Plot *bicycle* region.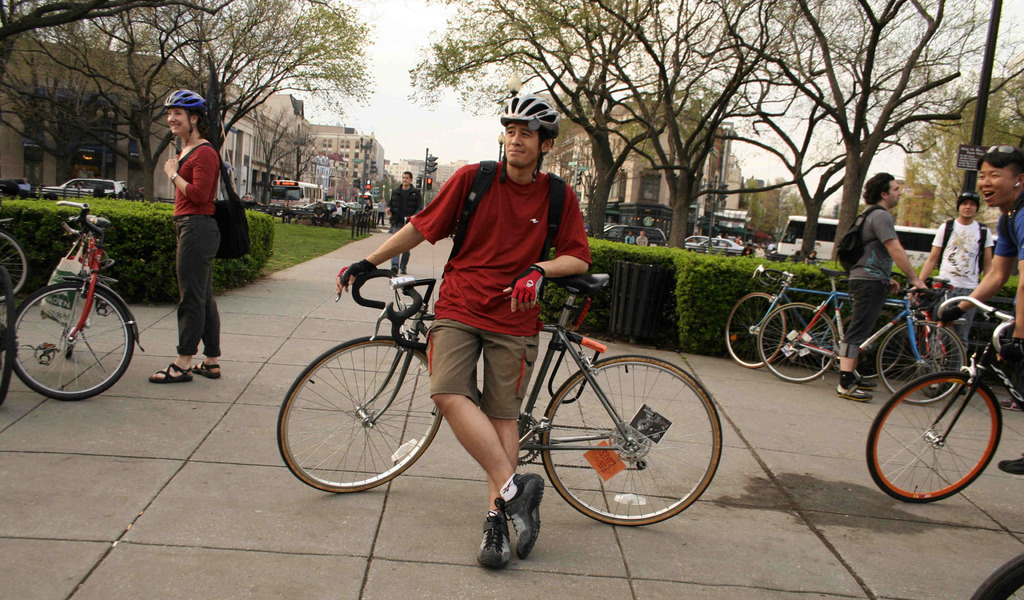
Plotted at <region>968, 556, 1023, 599</region>.
